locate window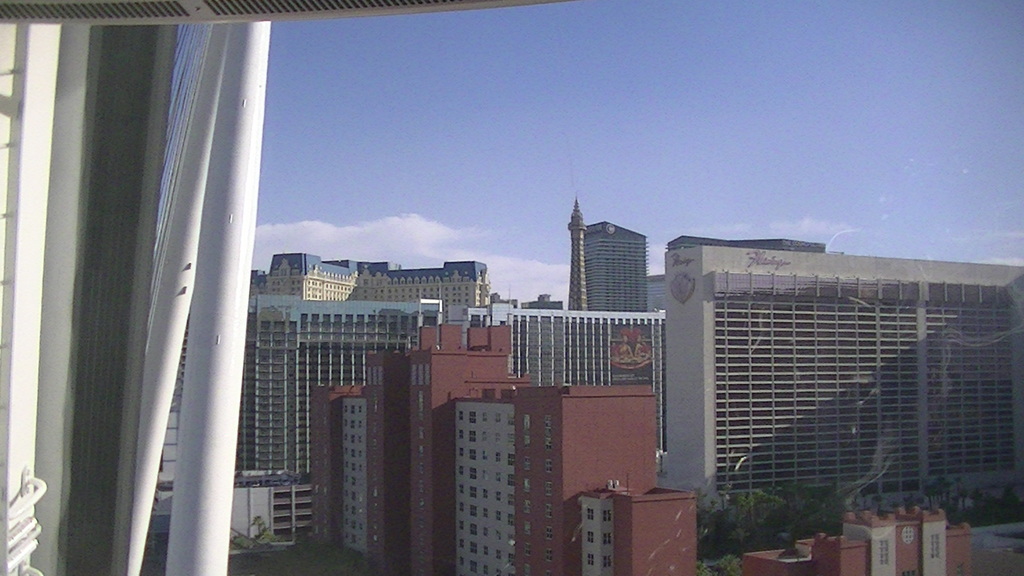
456:412:464:422
